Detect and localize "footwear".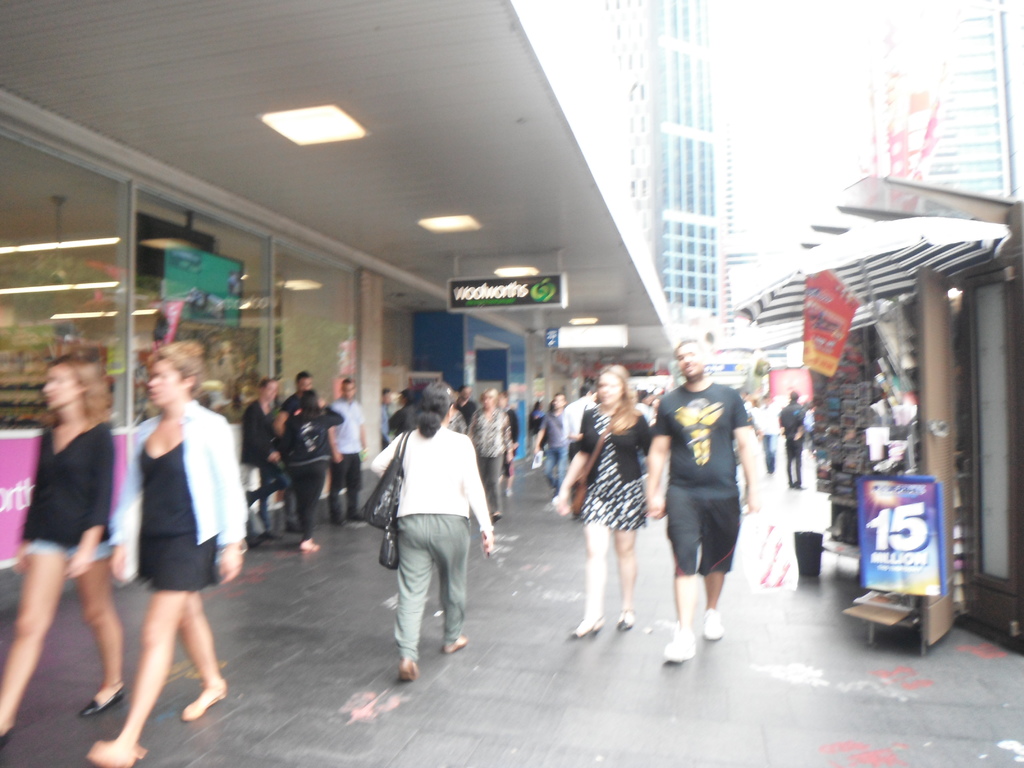
Localized at pyautogui.locateOnScreen(76, 688, 124, 717).
